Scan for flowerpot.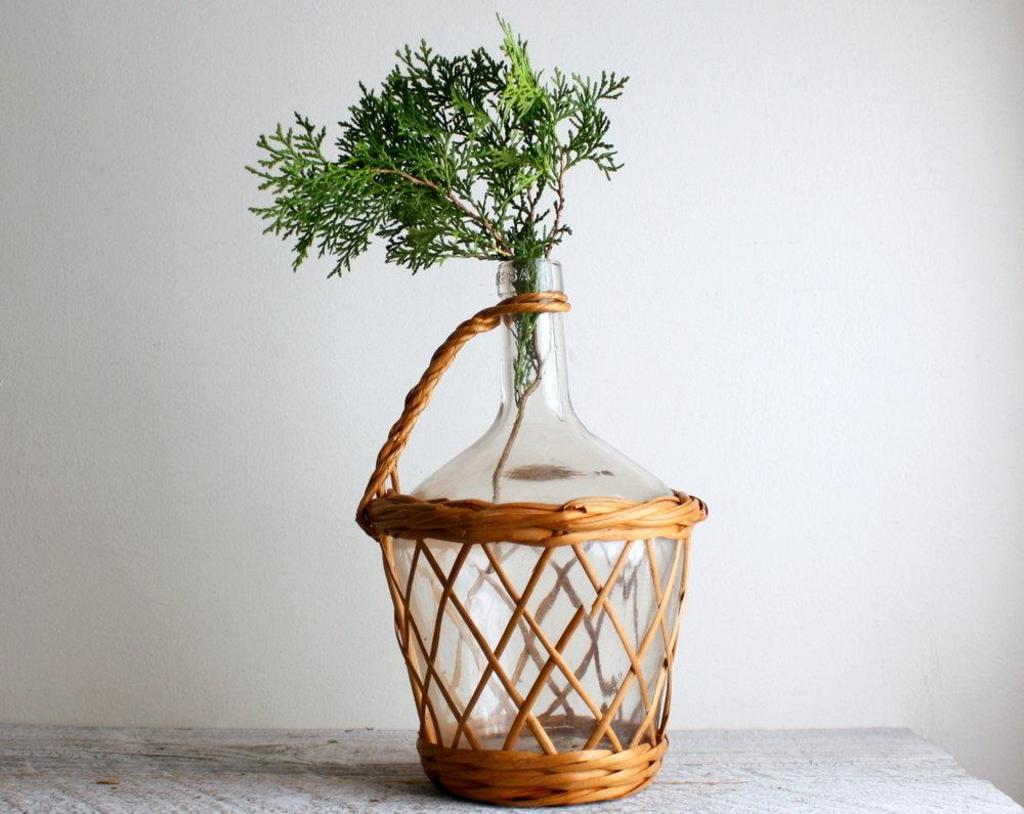
Scan result: (305, 314, 713, 813).
